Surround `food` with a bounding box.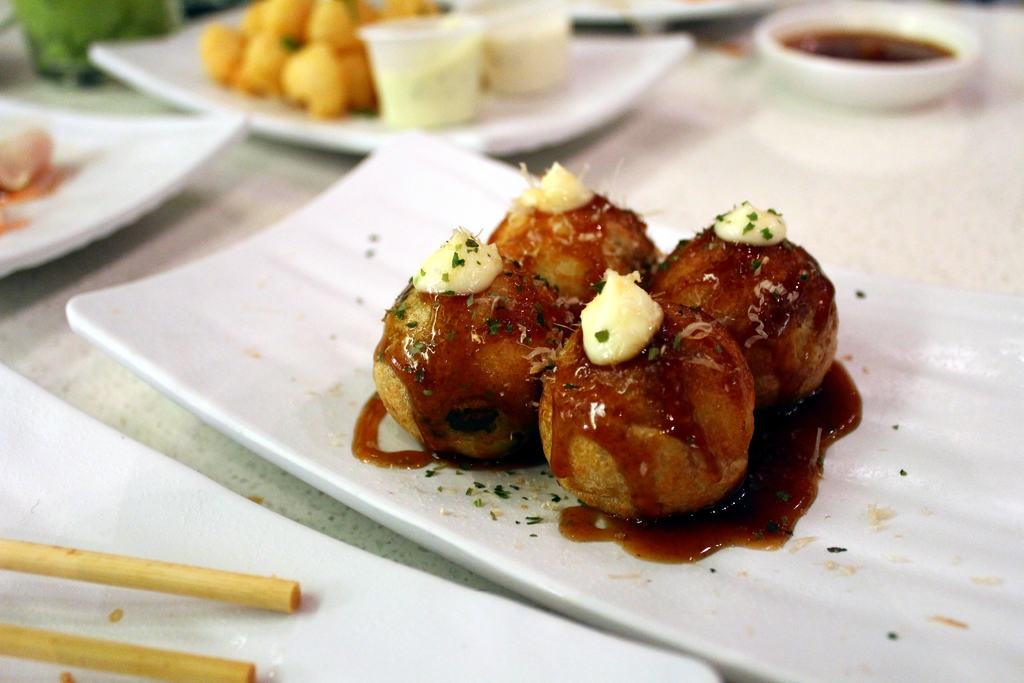
bbox=[0, 125, 74, 239].
